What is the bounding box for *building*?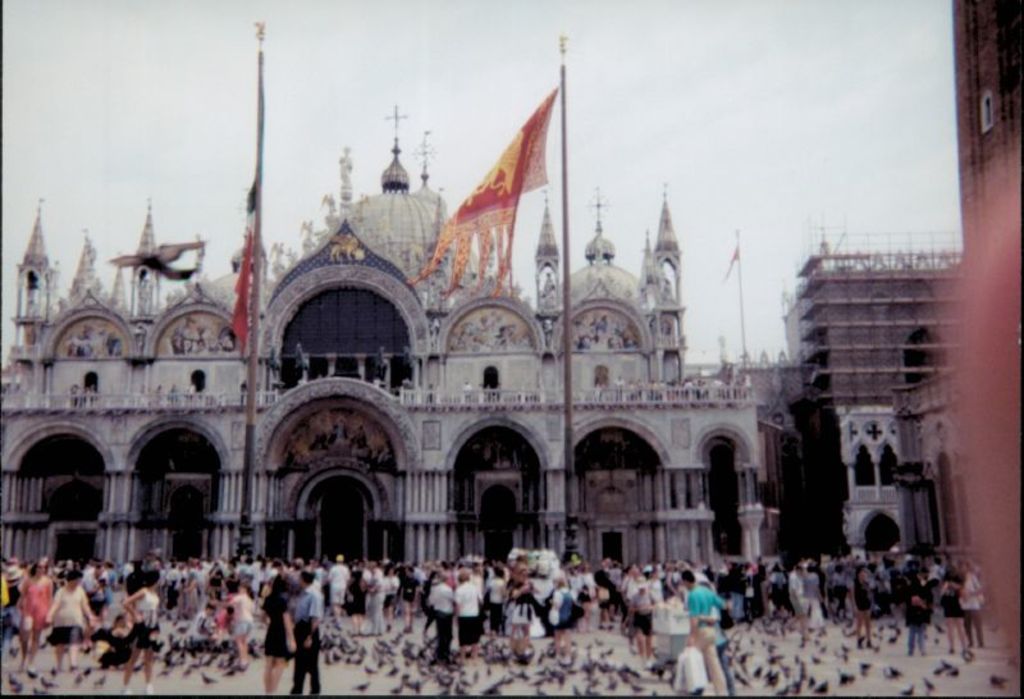
region(0, 96, 785, 588).
